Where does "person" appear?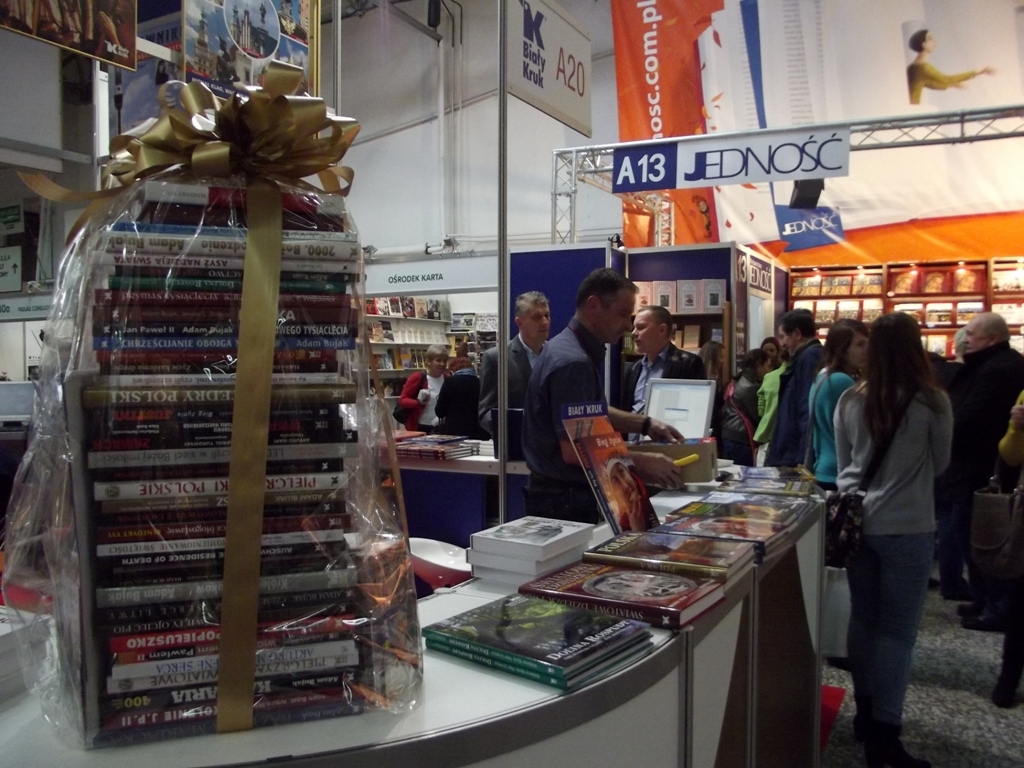
Appears at [524, 268, 684, 525].
